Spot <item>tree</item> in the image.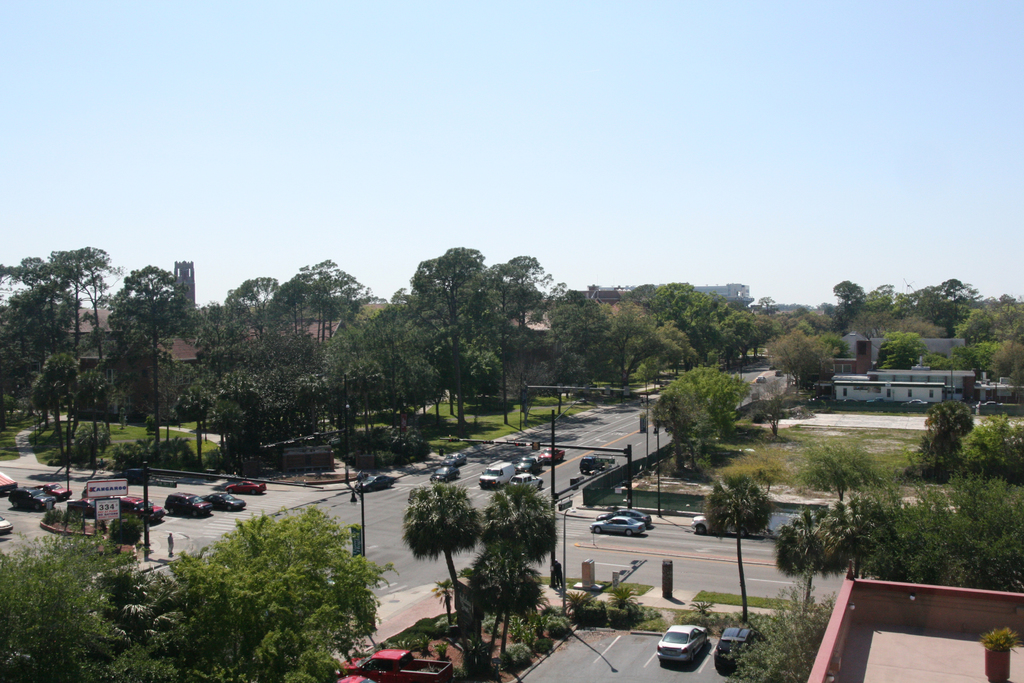
<item>tree</item> found at box(0, 514, 191, 680).
